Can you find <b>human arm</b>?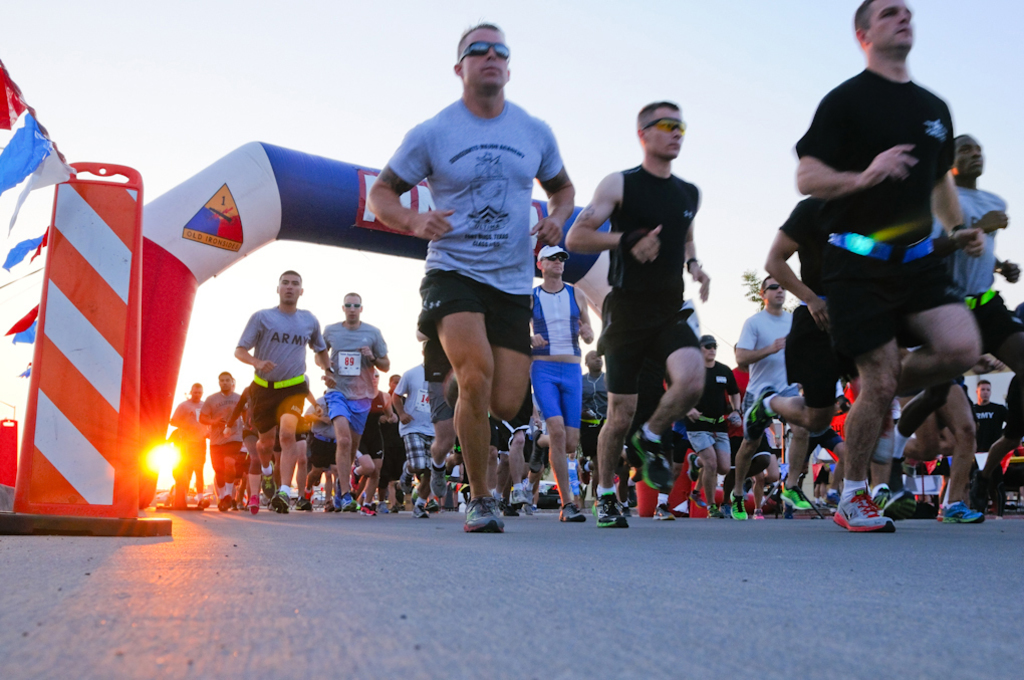
Yes, bounding box: {"left": 789, "top": 89, "right": 913, "bottom": 182}.
